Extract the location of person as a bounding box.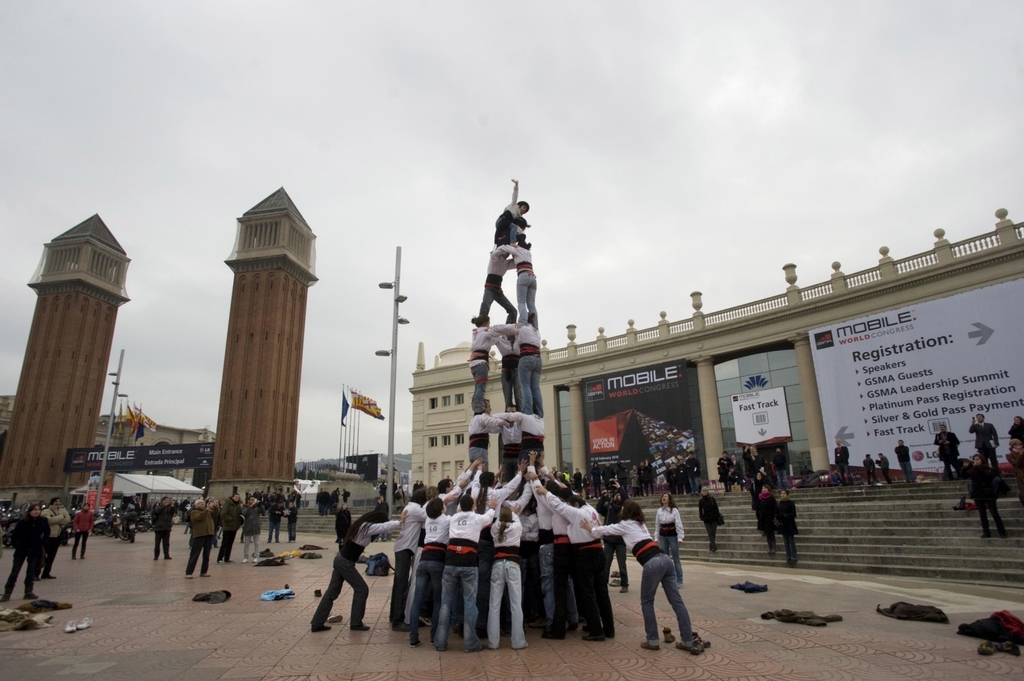
select_region(655, 493, 686, 583).
